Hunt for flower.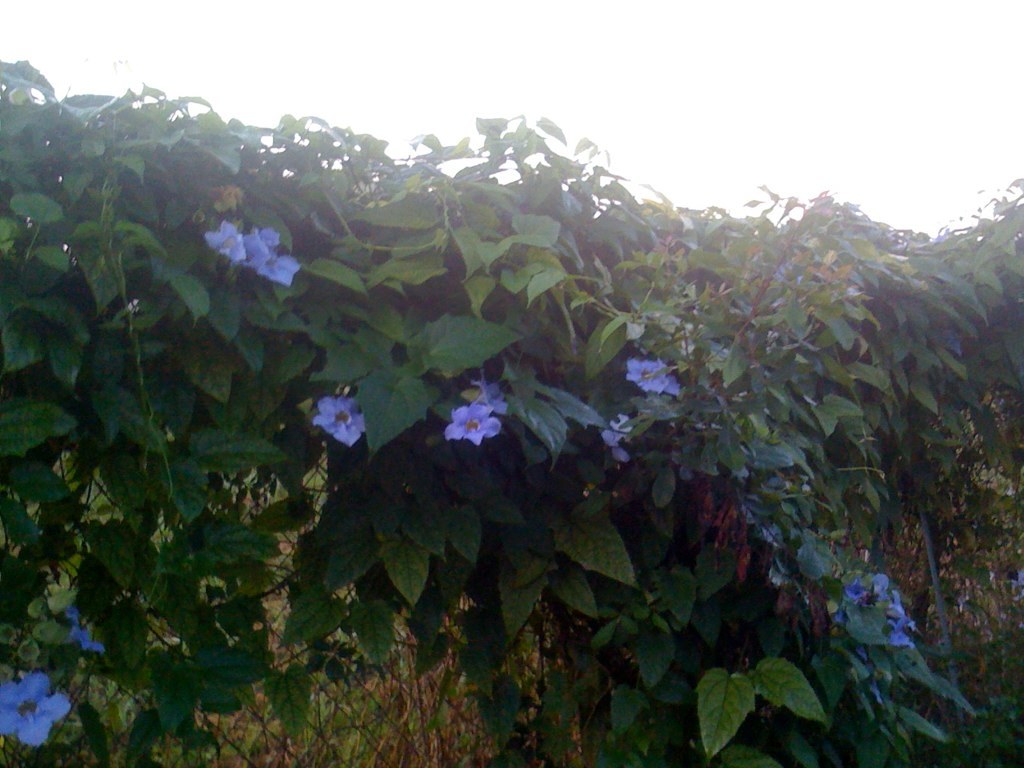
Hunted down at [left=620, top=360, right=663, bottom=395].
